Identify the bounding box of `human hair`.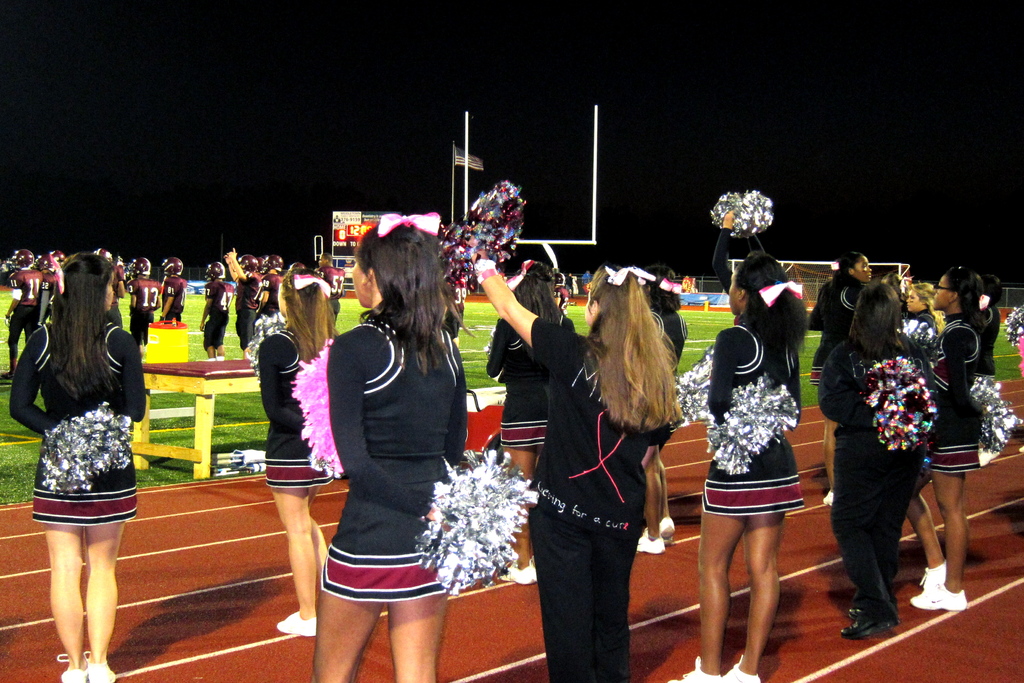
bbox=(48, 248, 118, 399).
